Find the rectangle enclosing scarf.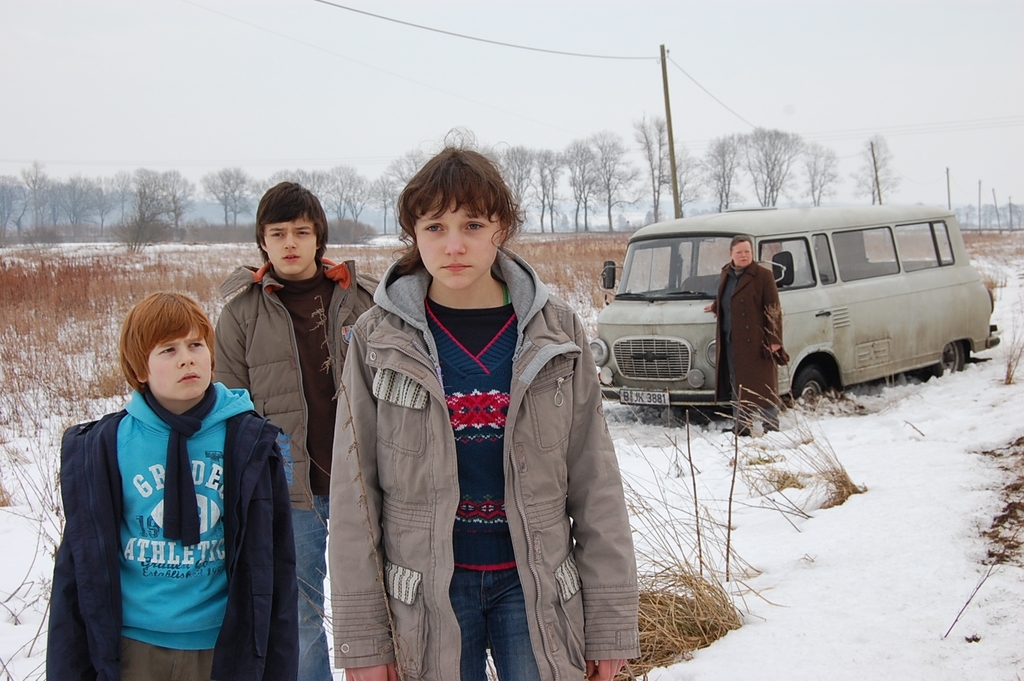
bbox=(134, 375, 225, 545).
